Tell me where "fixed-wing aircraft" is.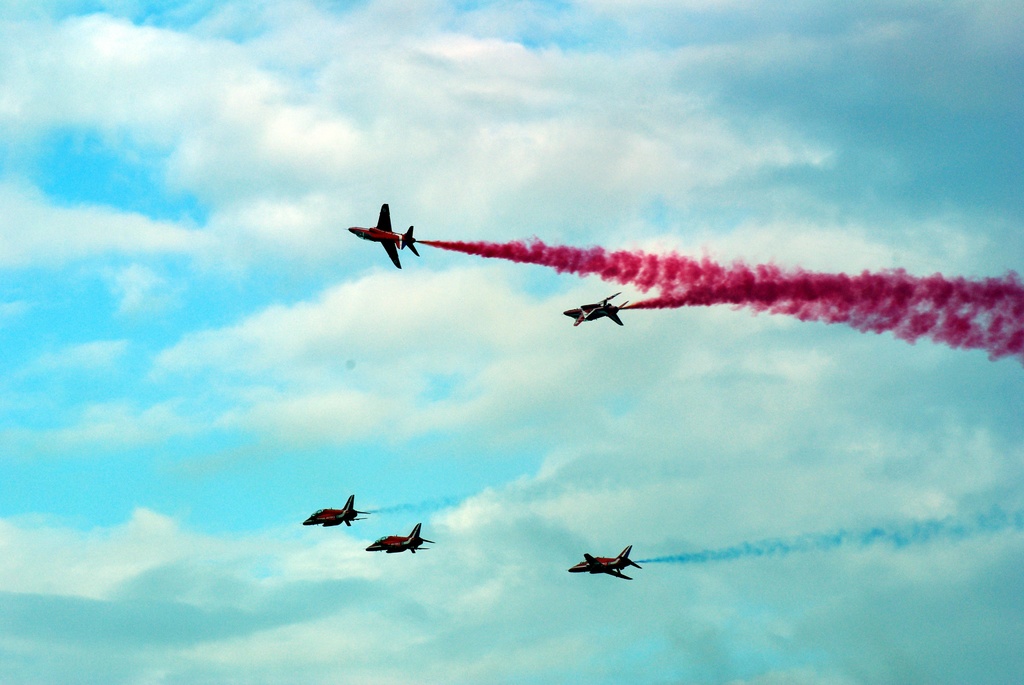
"fixed-wing aircraft" is at x1=364 y1=518 x2=434 y2=555.
